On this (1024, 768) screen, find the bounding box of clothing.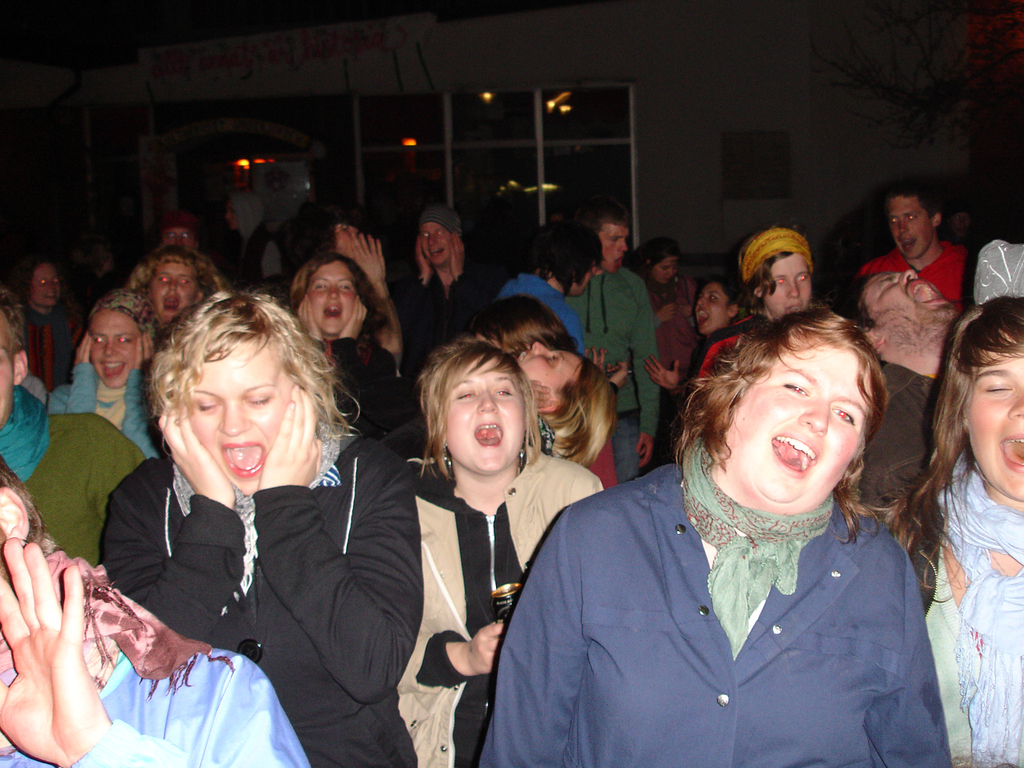
Bounding box: {"x1": 48, "y1": 358, "x2": 160, "y2": 454}.
